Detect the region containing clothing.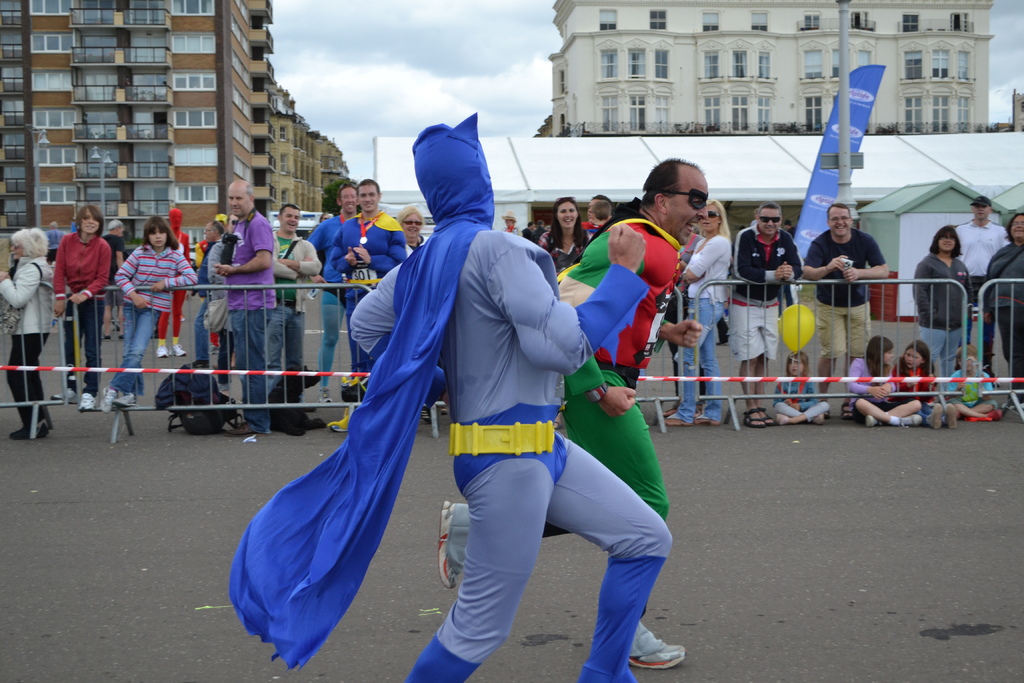
(988, 243, 1023, 386).
